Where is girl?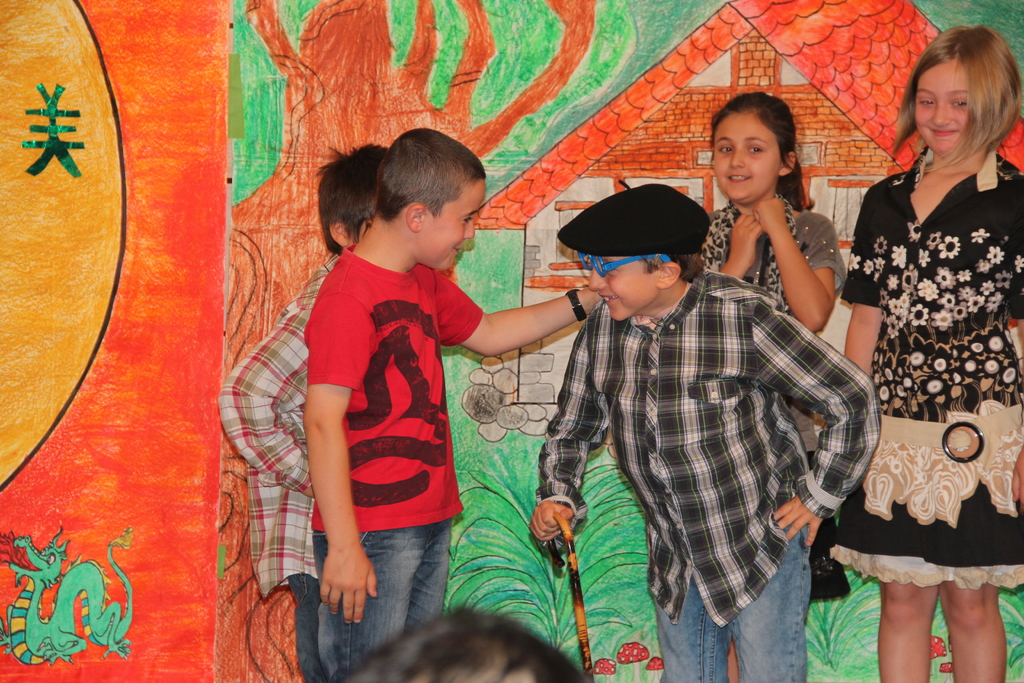
box=[706, 92, 847, 333].
